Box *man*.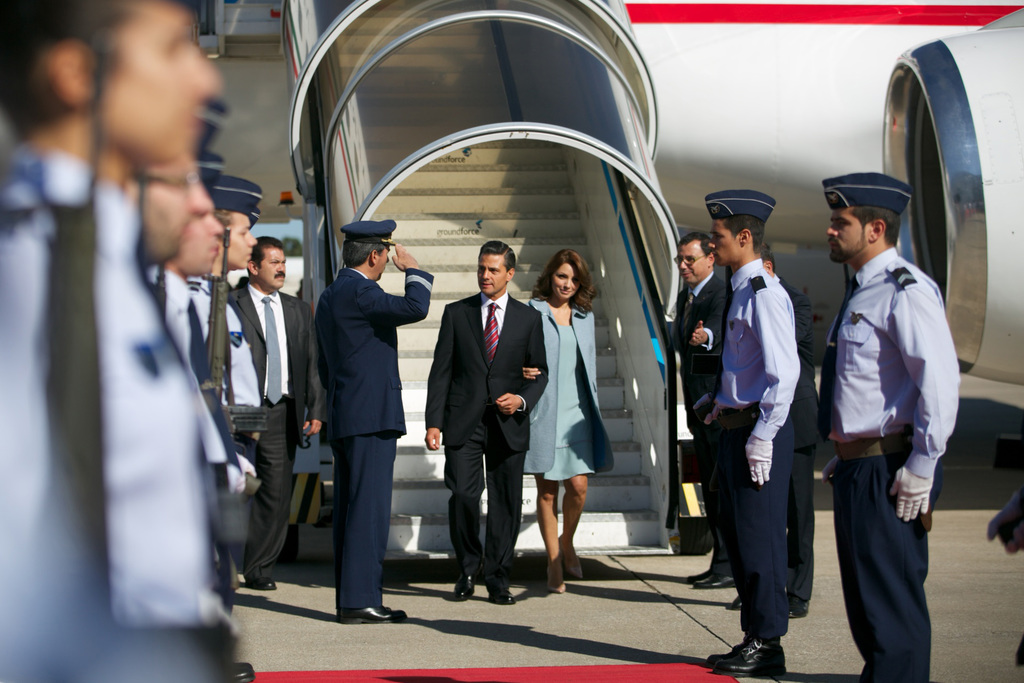
crop(811, 149, 964, 664).
